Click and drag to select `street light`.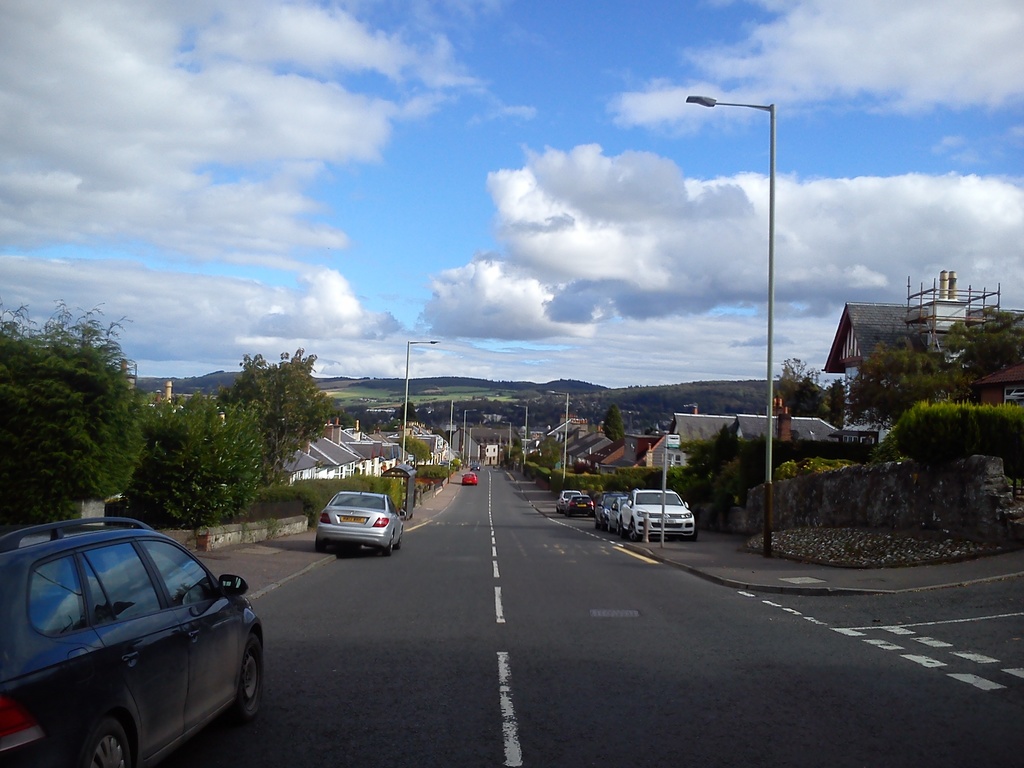
Selection: l=501, t=420, r=515, b=463.
